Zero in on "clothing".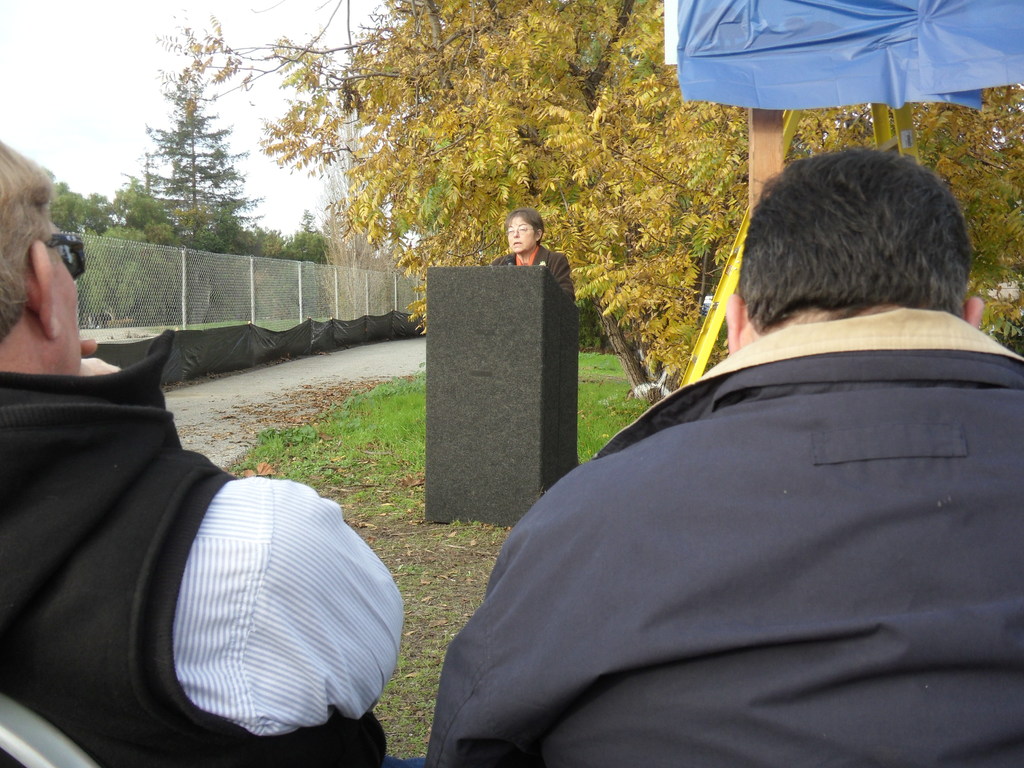
Zeroed in: 495:246:571:305.
